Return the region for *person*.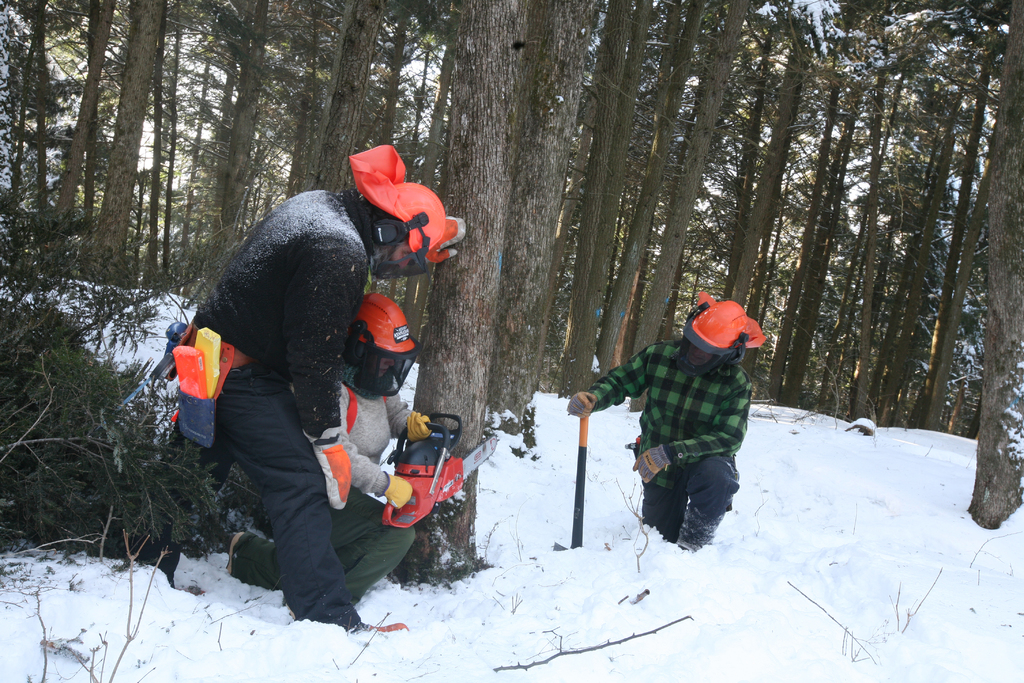
detection(170, 176, 419, 638).
